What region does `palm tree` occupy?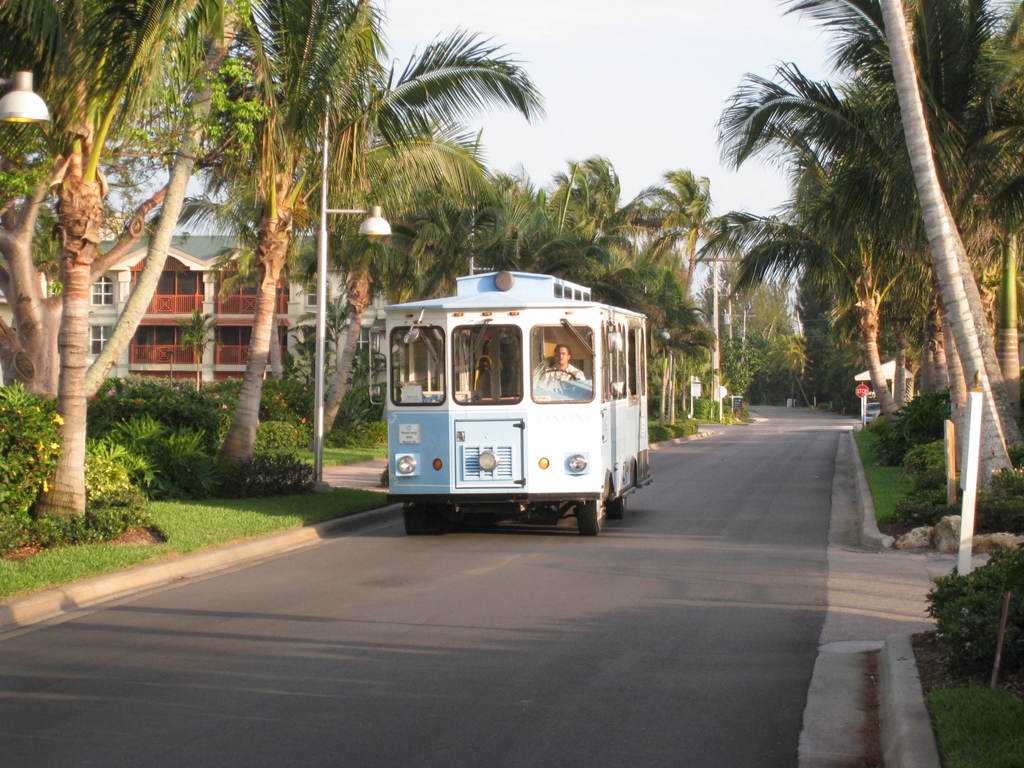
[0, 0, 248, 523].
